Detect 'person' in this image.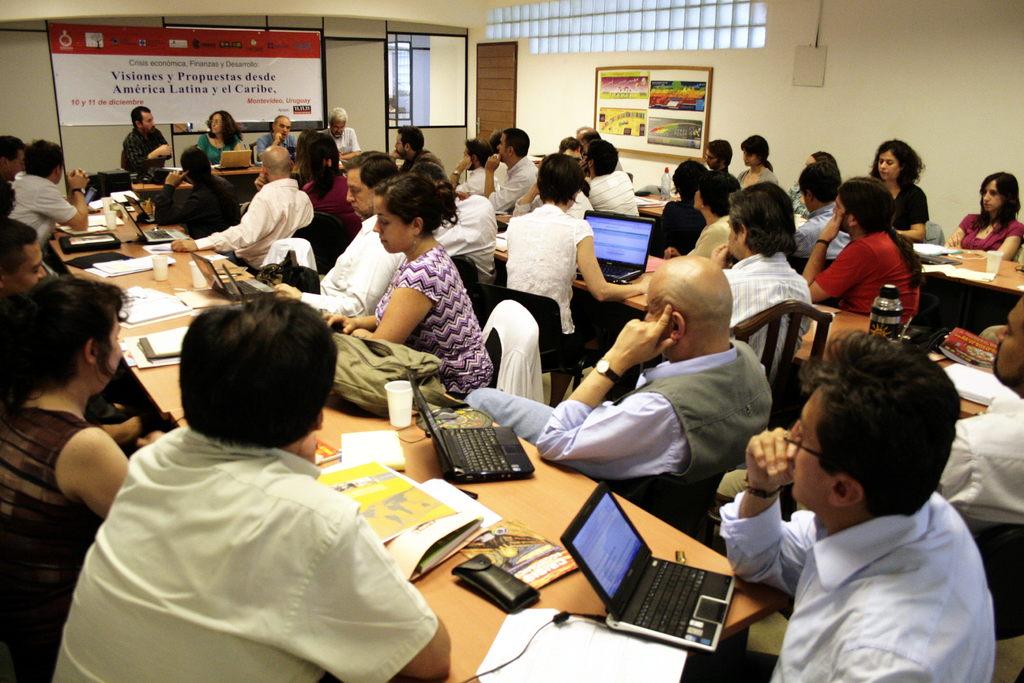
Detection: bbox(698, 136, 735, 216).
